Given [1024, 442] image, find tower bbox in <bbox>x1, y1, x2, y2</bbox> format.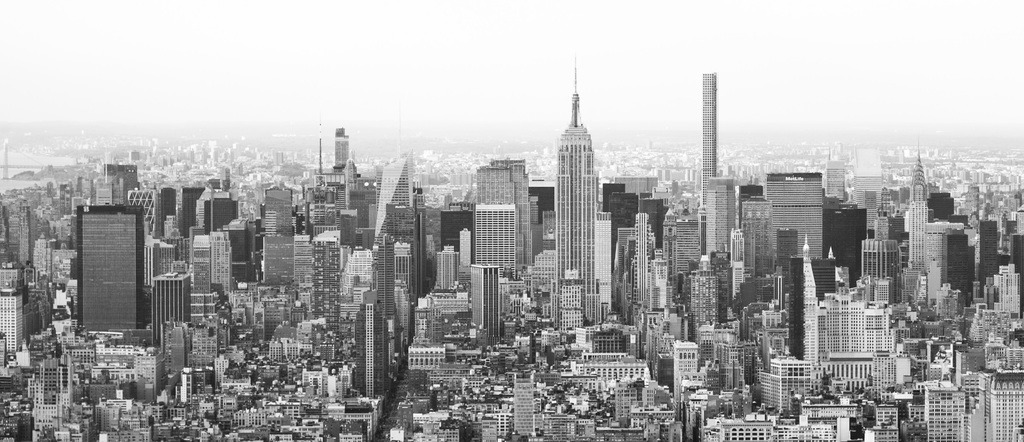
<bbox>556, 268, 582, 325</bbox>.
